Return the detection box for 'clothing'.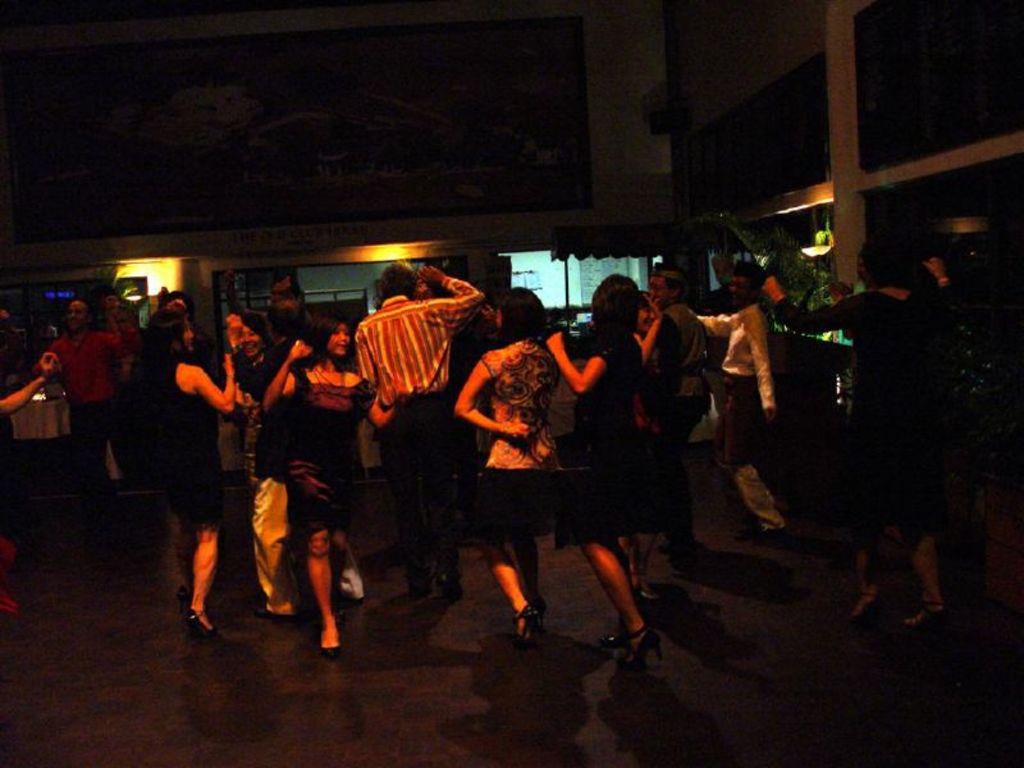
(41, 320, 133, 509).
